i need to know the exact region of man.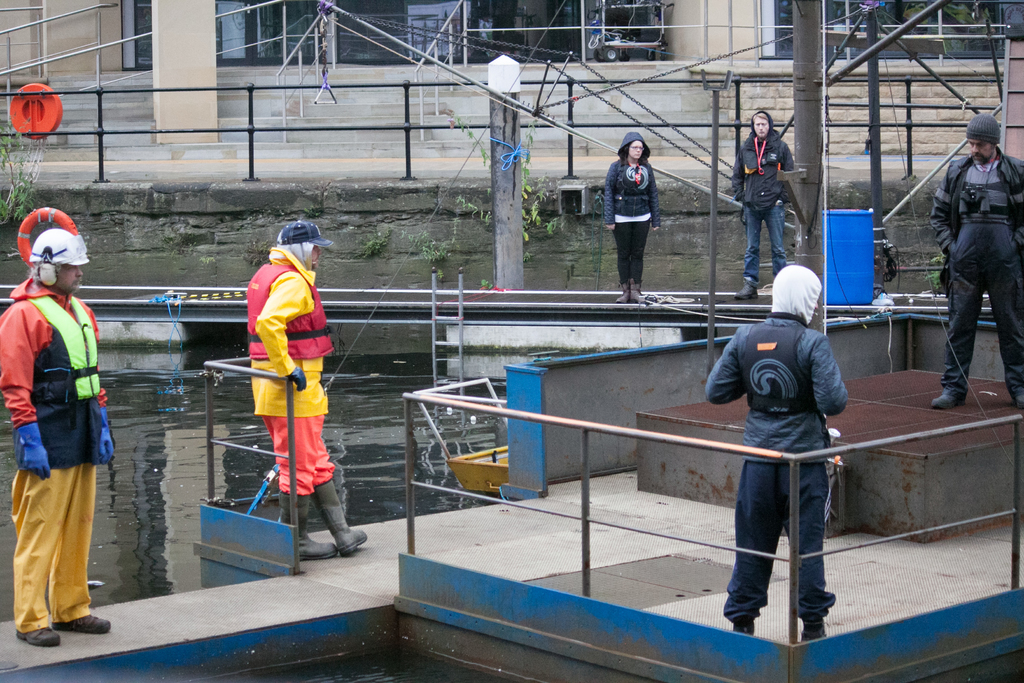
Region: crop(731, 104, 799, 299).
